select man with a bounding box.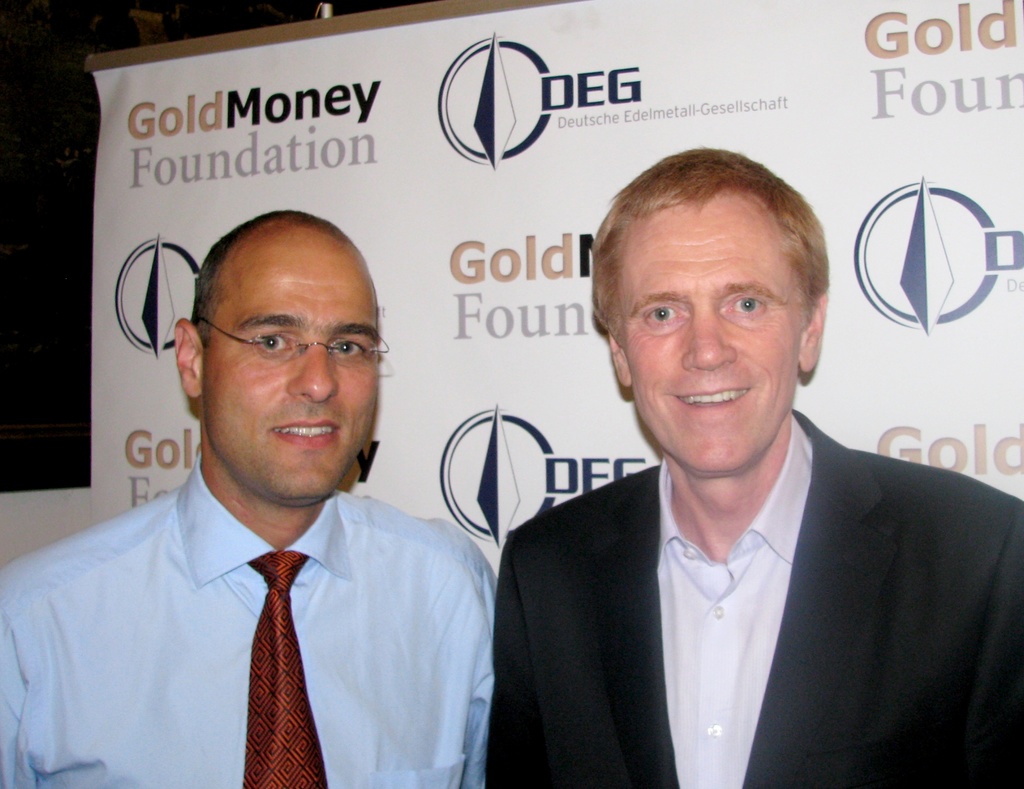
(left=0, top=202, right=502, bottom=788).
